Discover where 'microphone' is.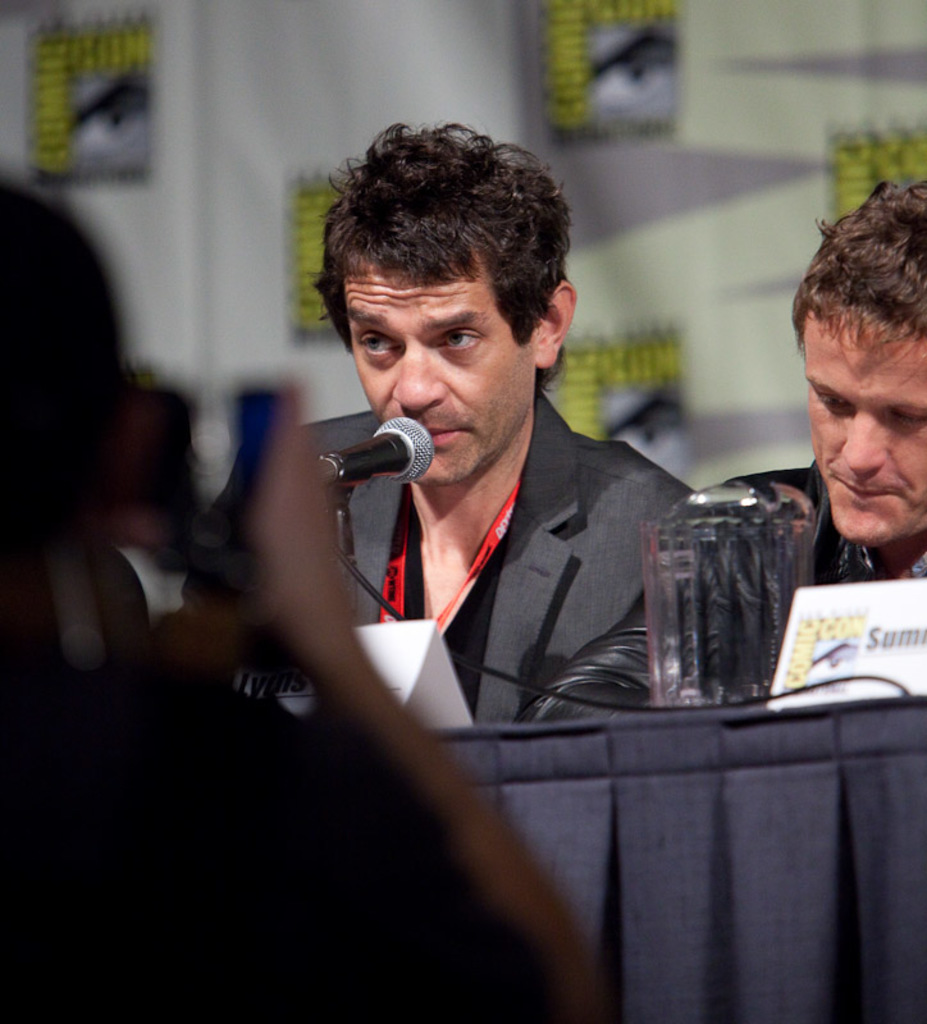
Discovered at (301,417,456,512).
